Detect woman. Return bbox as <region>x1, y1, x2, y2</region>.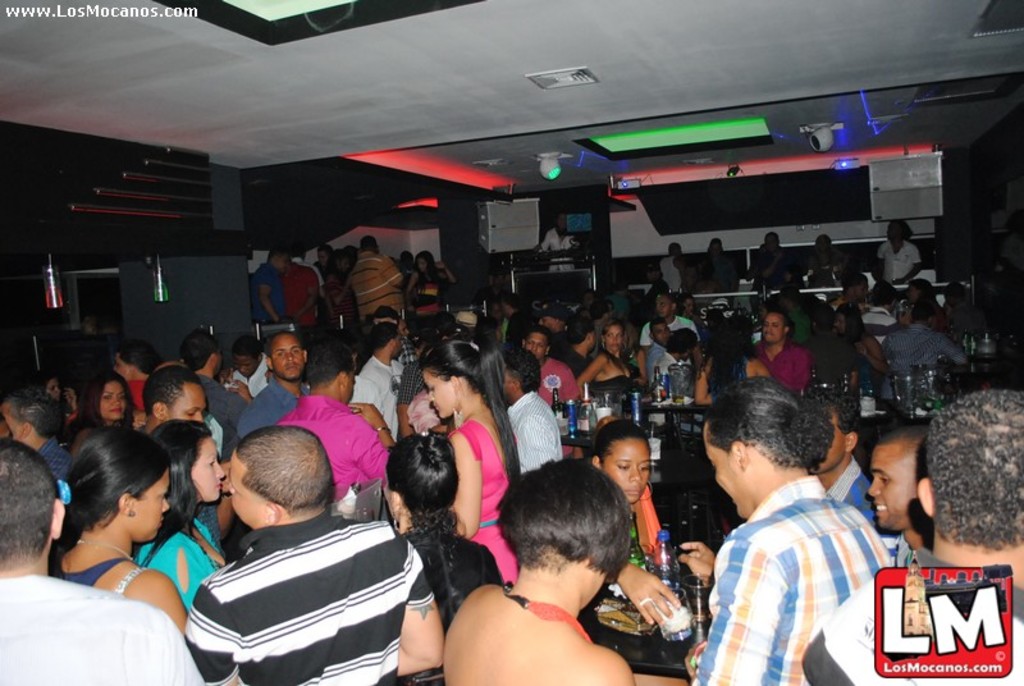
<region>131, 413, 230, 612</region>.
